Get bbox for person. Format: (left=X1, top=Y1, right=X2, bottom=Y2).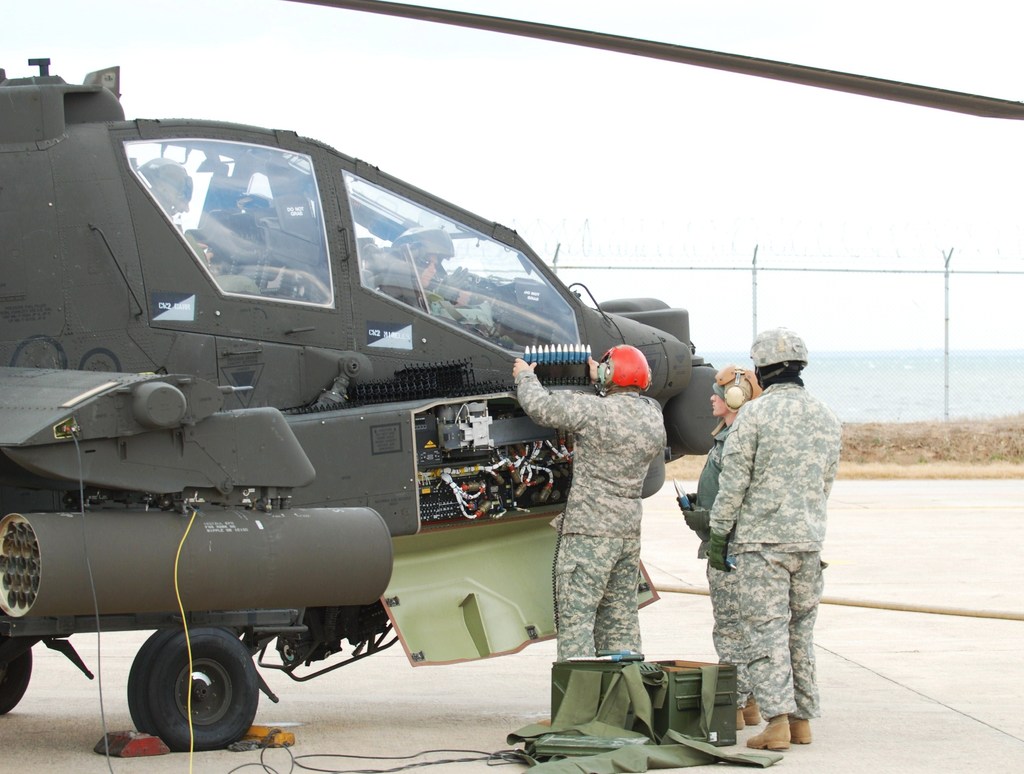
(left=712, top=326, right=848, bottom=751).
